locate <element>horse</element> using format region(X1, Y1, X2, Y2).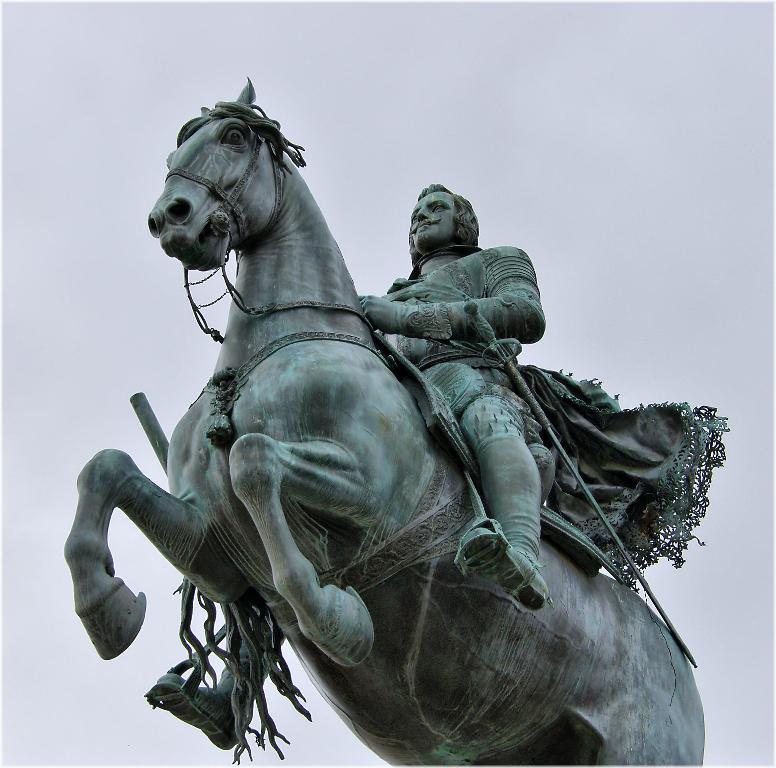
region(63, 72, 709, 767).
